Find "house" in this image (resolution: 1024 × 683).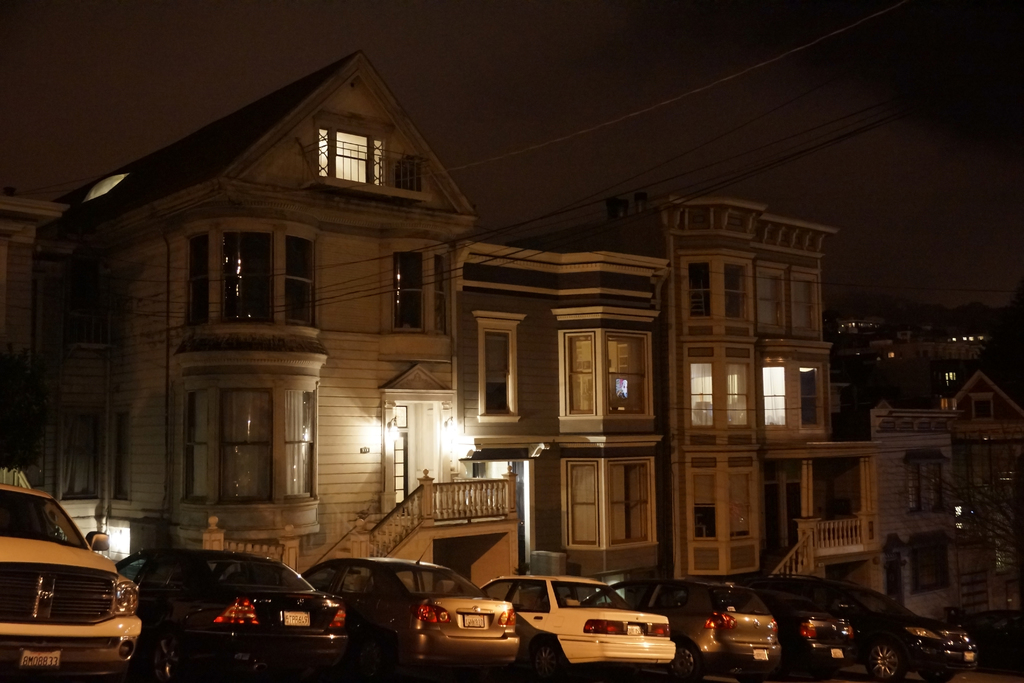
crop(76, 29, 509, 513).
